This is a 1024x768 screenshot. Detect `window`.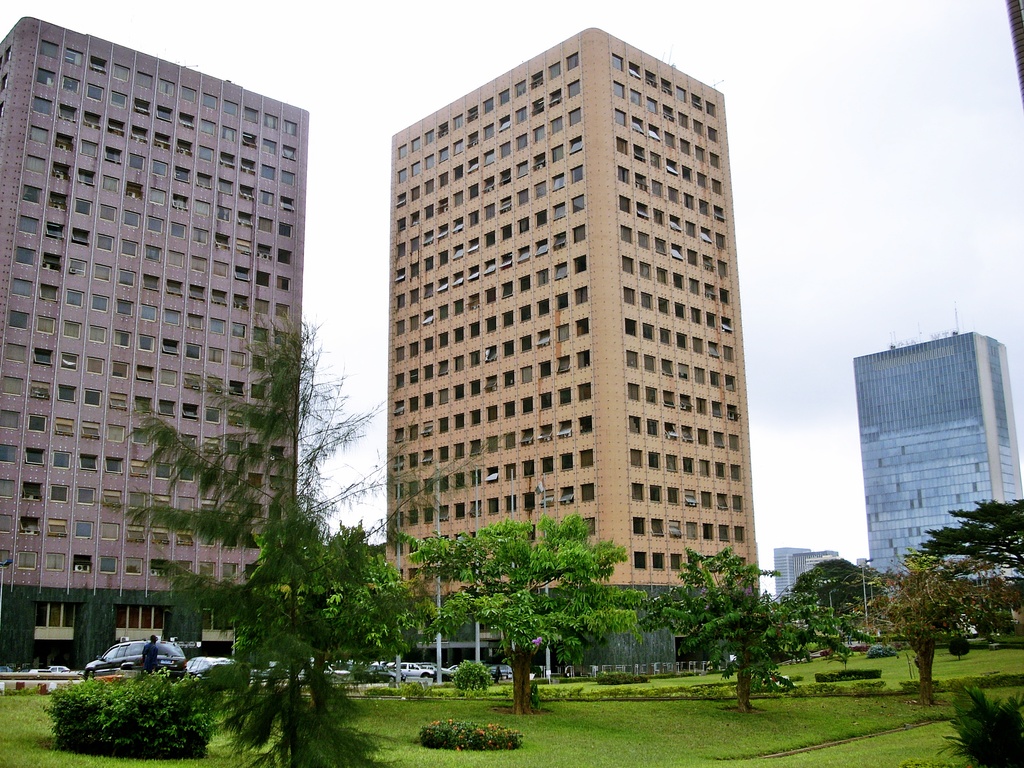
pyautogui.locateOnScreen(28, 412, 49, 436).
